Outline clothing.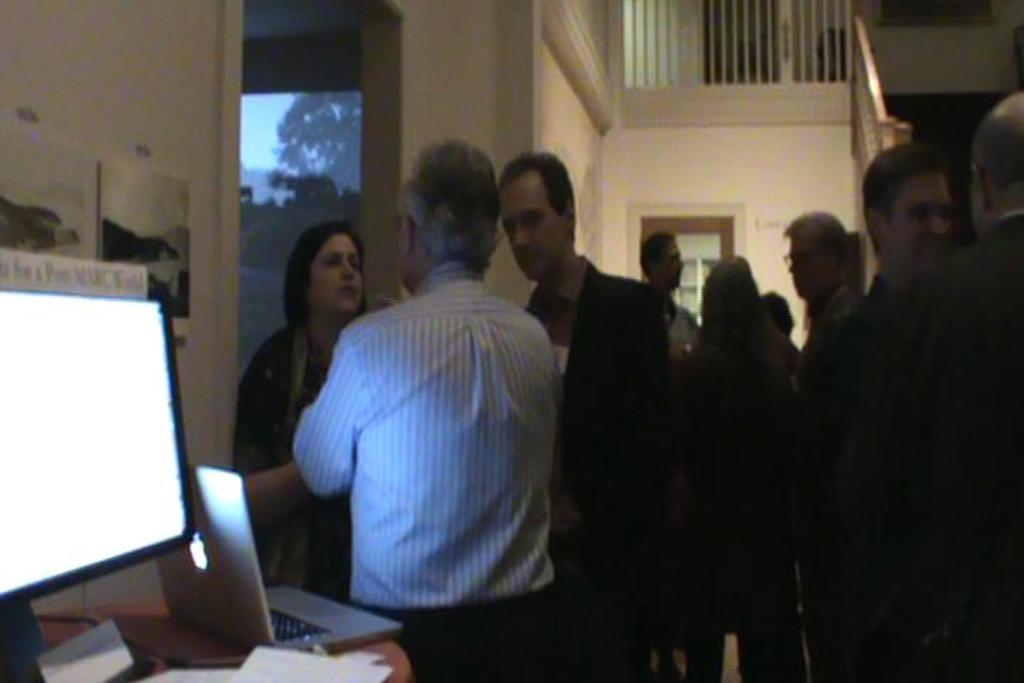
Outline: box(905, 221, 1023, 682).
